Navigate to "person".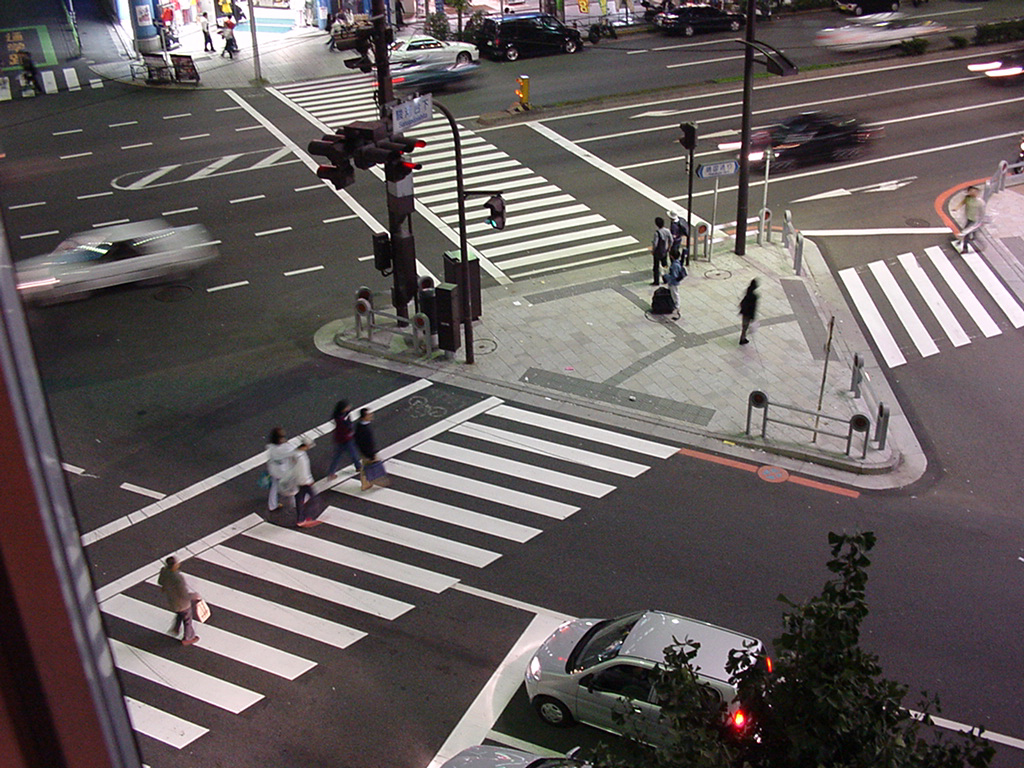
Navigation target: x1=288, y1=435, x2=318, y2=529.
